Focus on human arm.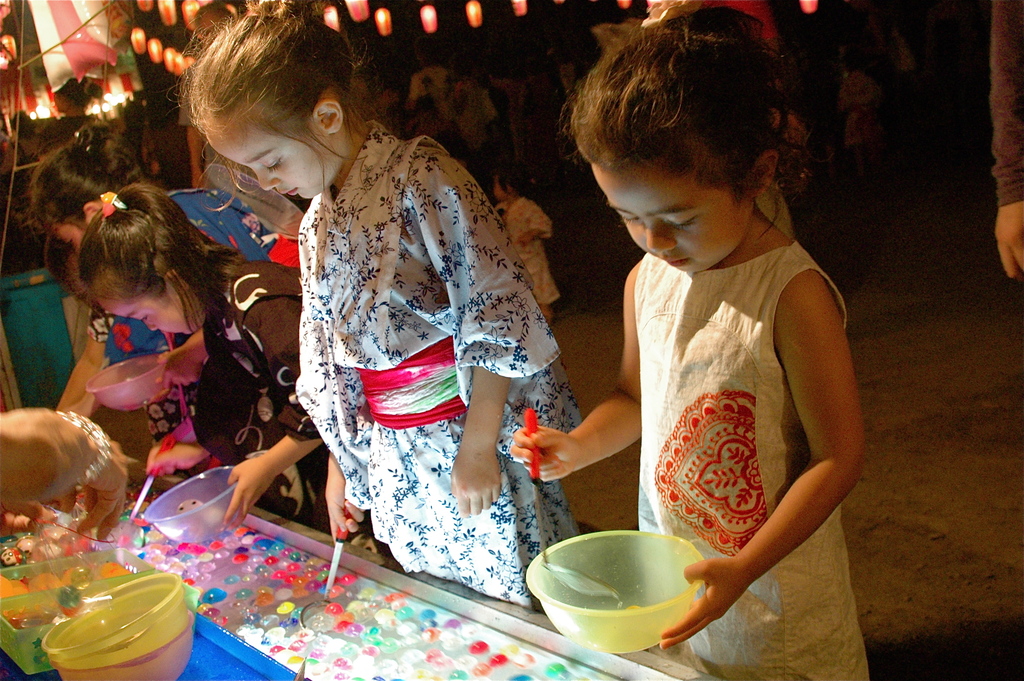
Focused at BBox(212, 265, 321, 530).
